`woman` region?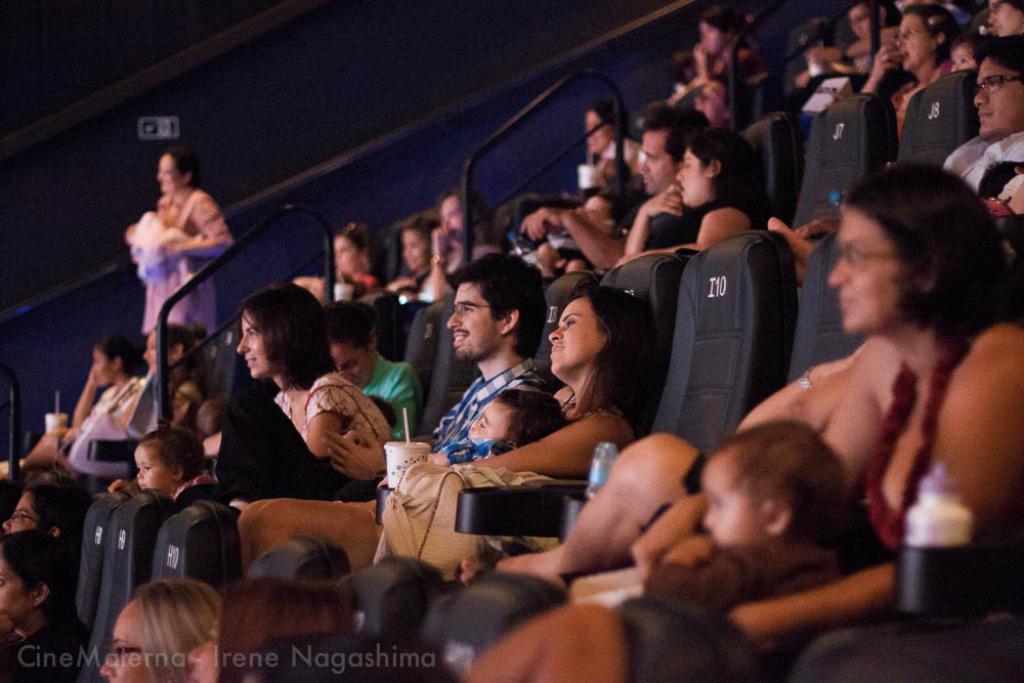
select_region(95, 572, 218, 682)
